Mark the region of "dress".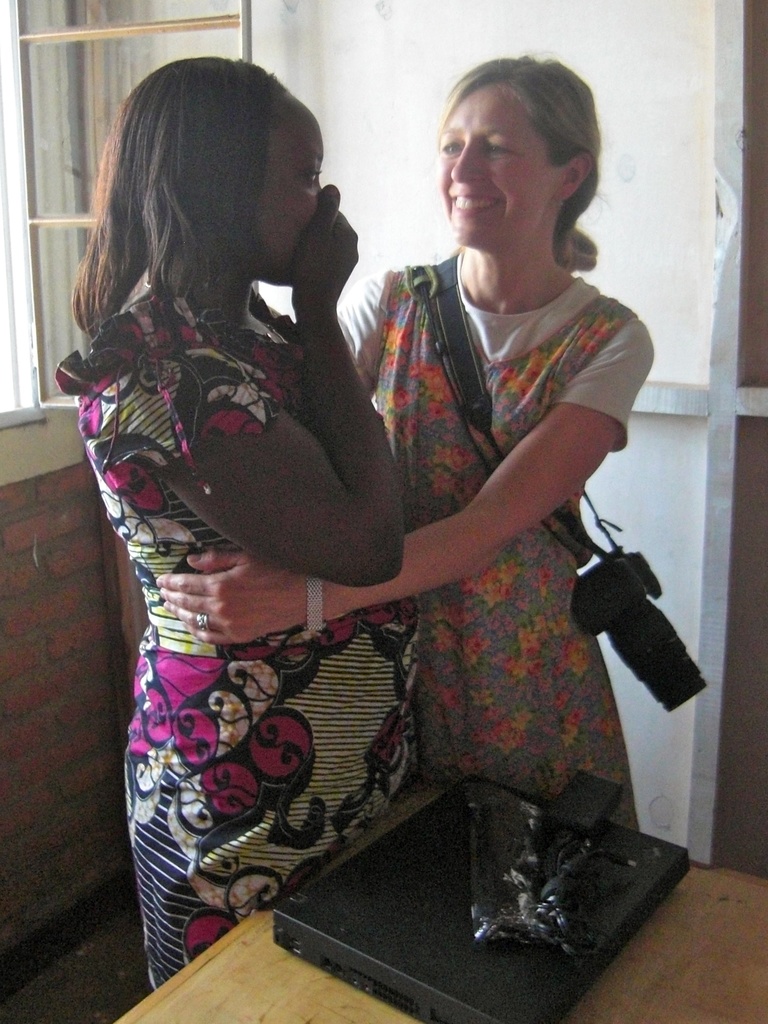
Region: pyautogui.locateOnScreen(358, 283, 656, 838).
